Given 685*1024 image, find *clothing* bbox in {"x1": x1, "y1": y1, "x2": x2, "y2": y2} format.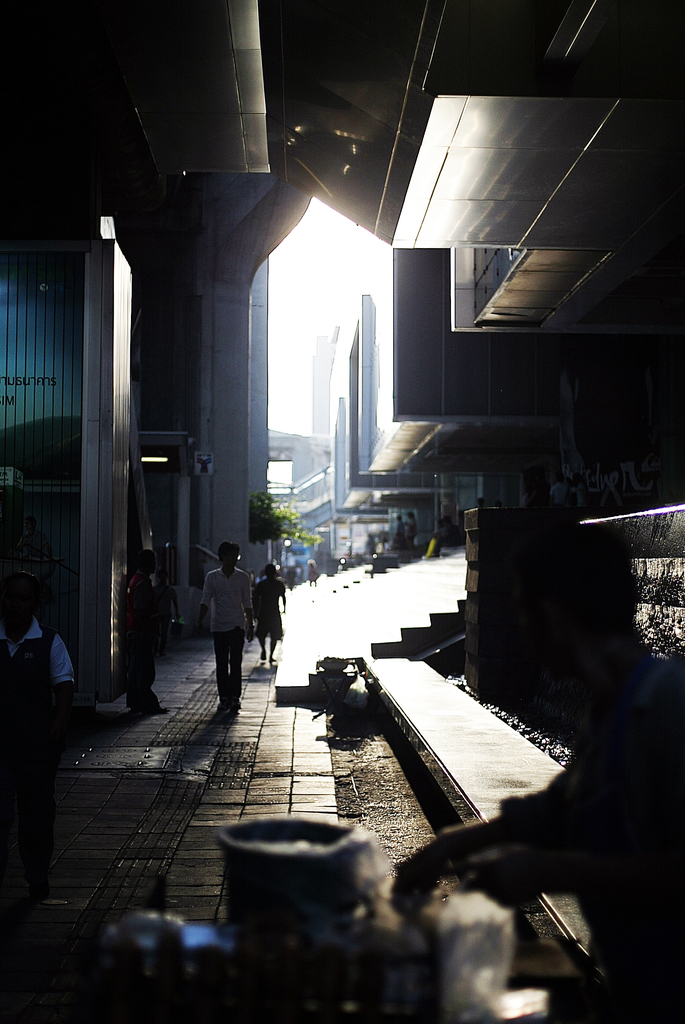
{"x1": 259, "y1": 577, "x2": 293, "y2": 650}.
